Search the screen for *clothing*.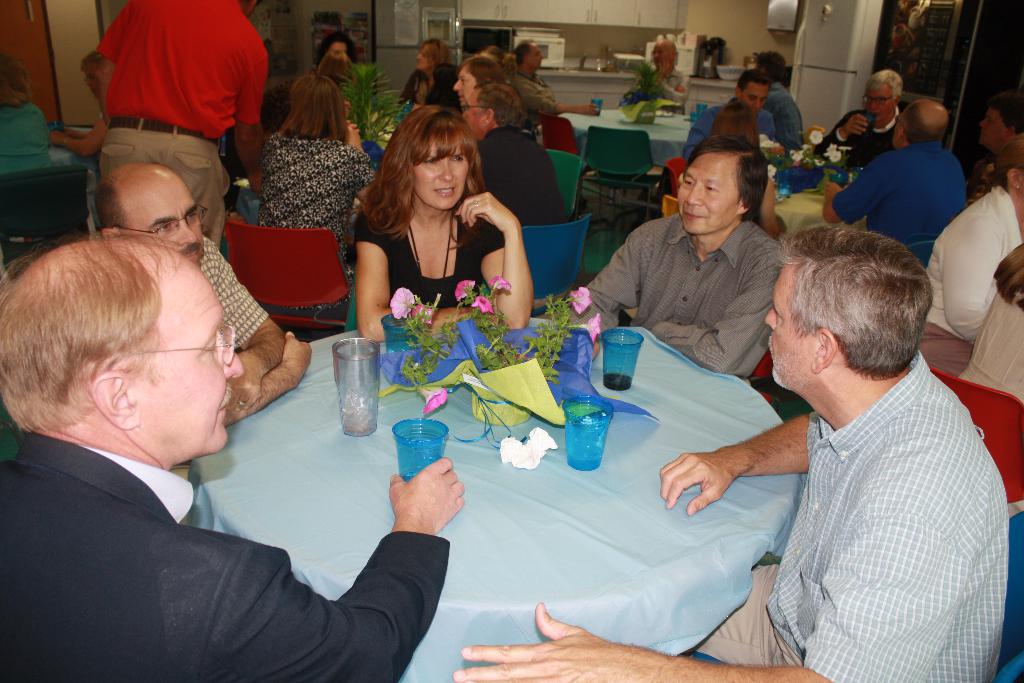
Found at l=0, t=433, r=452, b=682.
